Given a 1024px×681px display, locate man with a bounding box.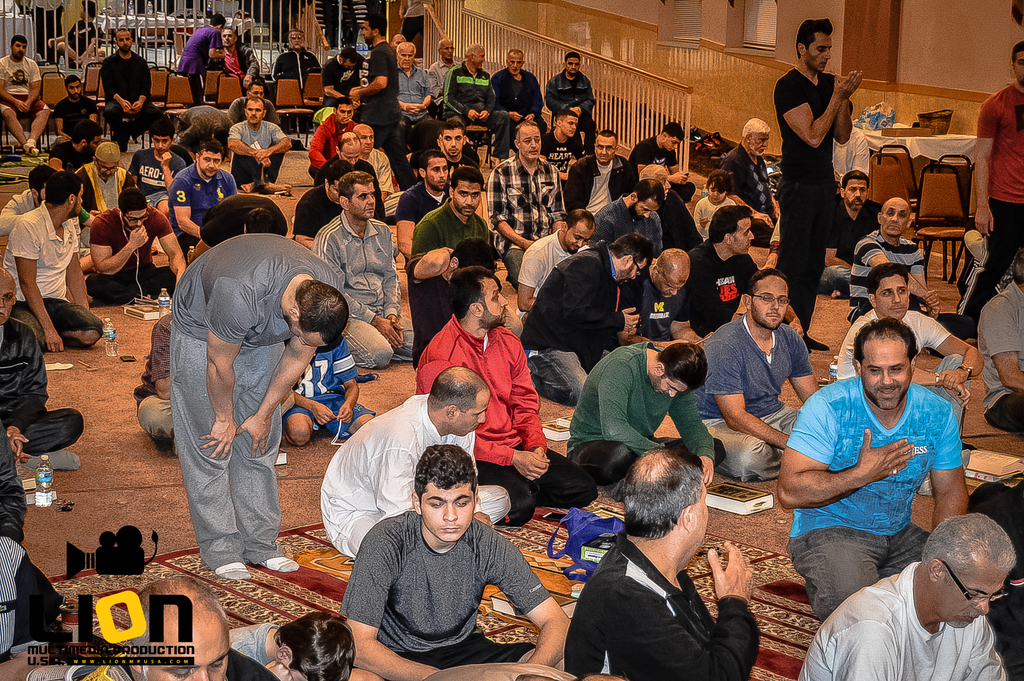
Located: bbox=(88, 188, 186, 303).
